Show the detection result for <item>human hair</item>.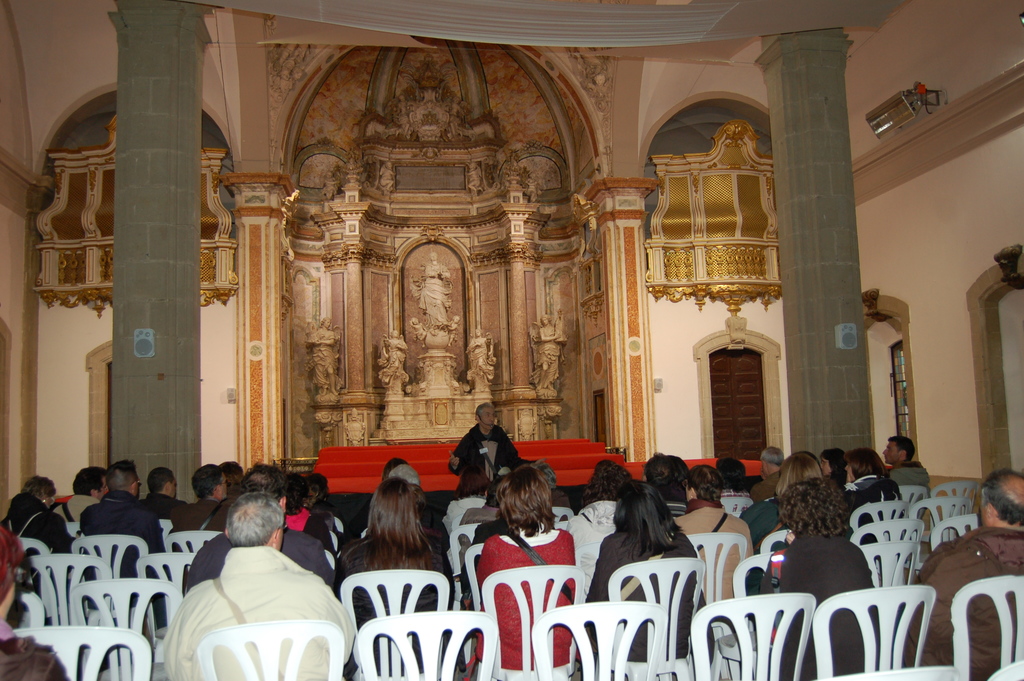
{"x1": 495, "y1": 463, "x2": 559, "y2": 537}.
